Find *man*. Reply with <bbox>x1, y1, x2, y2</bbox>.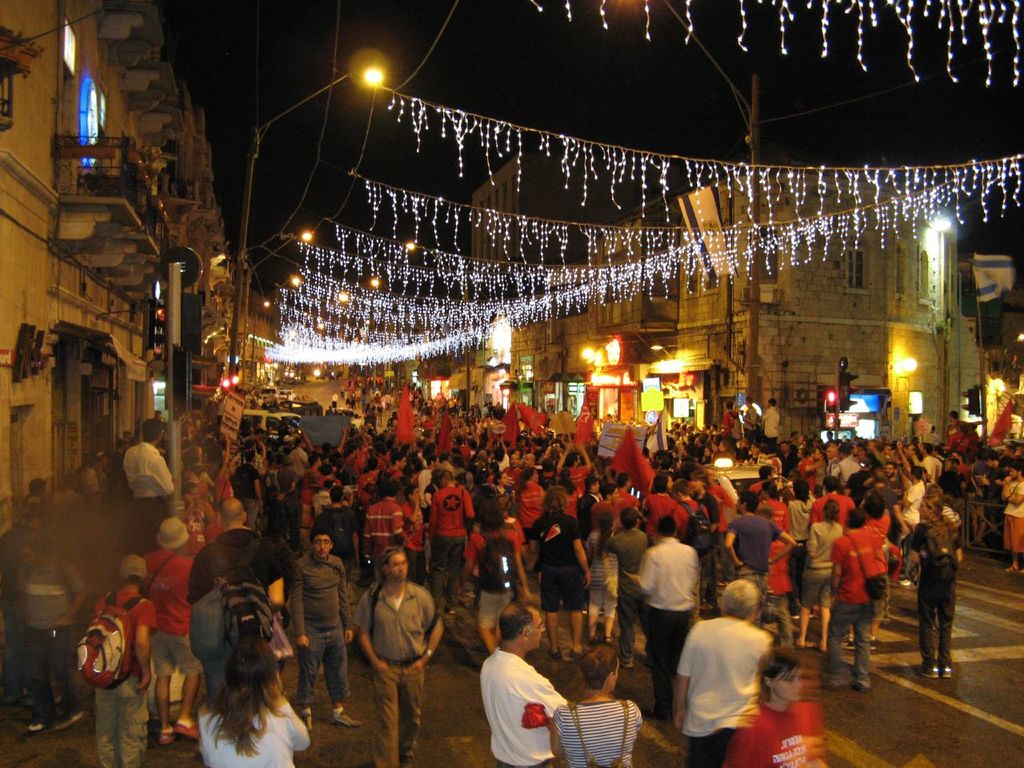
<bbox>669, 578, 773, 767</bbox>.
